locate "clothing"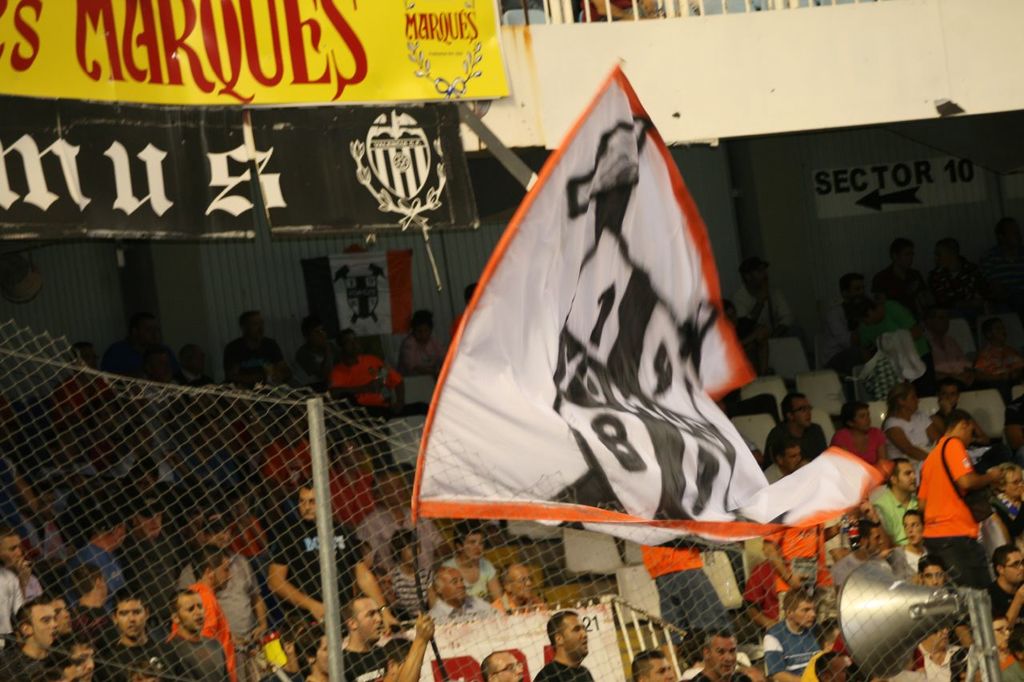
Rect(642, 545, 735, 655)
